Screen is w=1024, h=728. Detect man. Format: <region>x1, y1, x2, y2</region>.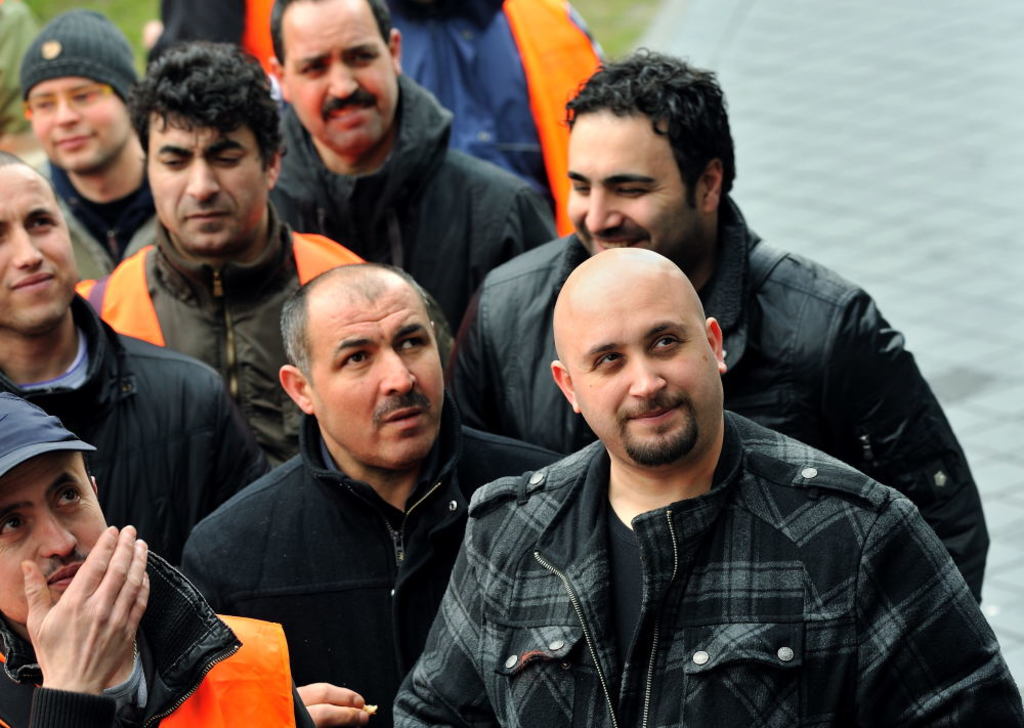
<region>0, 389, 317, 727</region>.
